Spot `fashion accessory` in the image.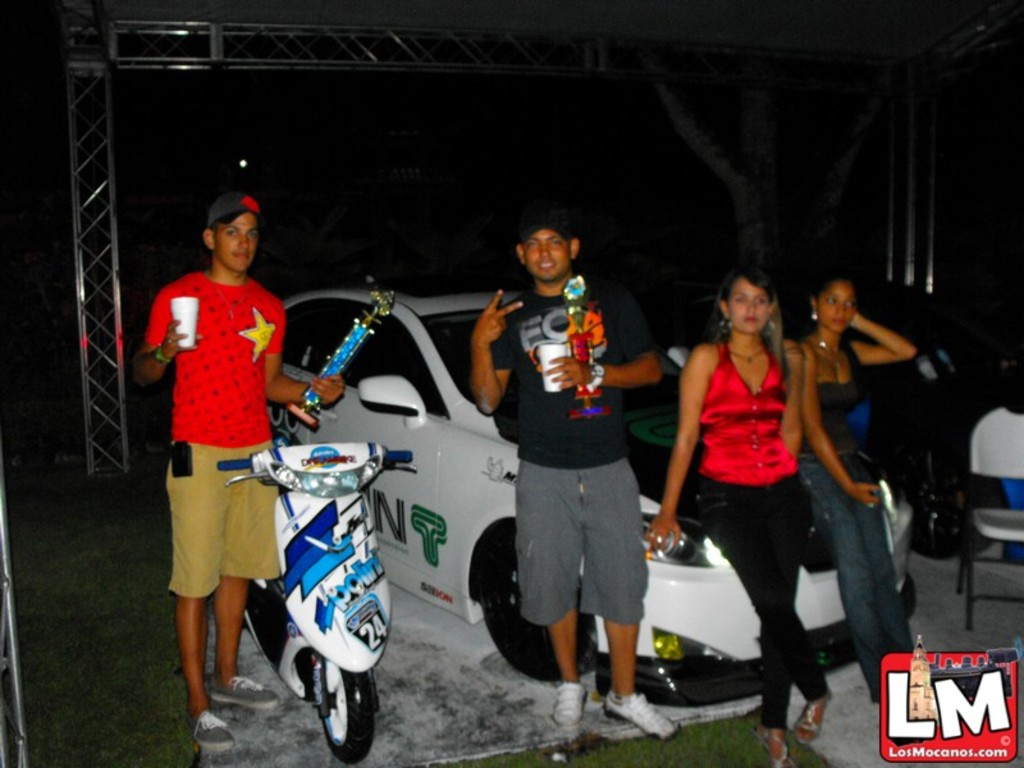
`fashion accessory` found at l=721, t=317, r=731, b=333.
